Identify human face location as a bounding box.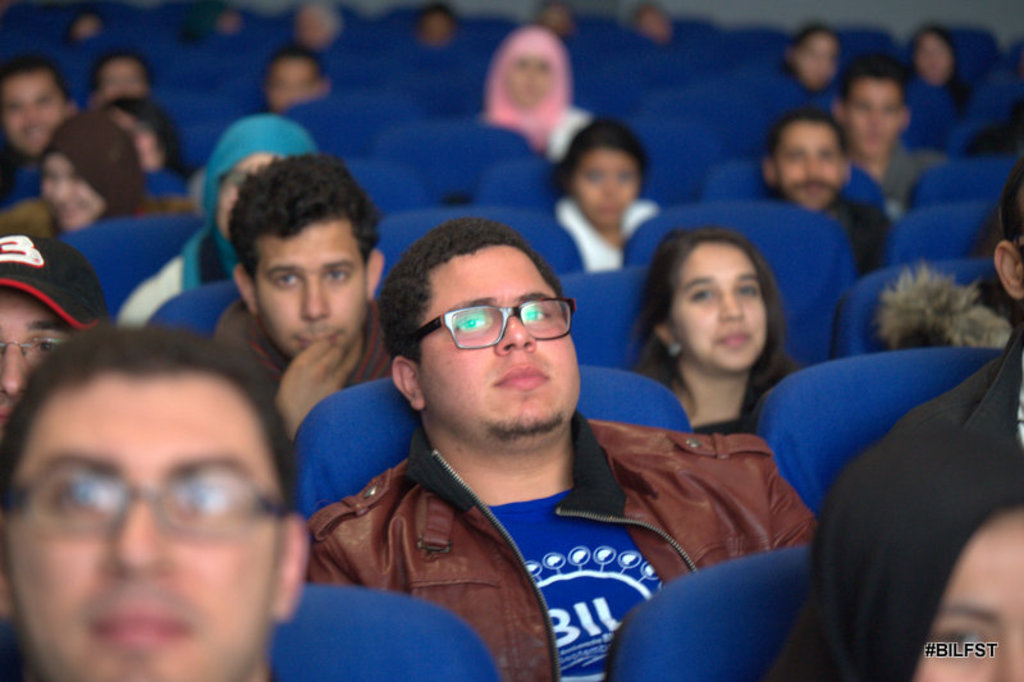
x1=664 y1=237 x2=759 y2=384.
